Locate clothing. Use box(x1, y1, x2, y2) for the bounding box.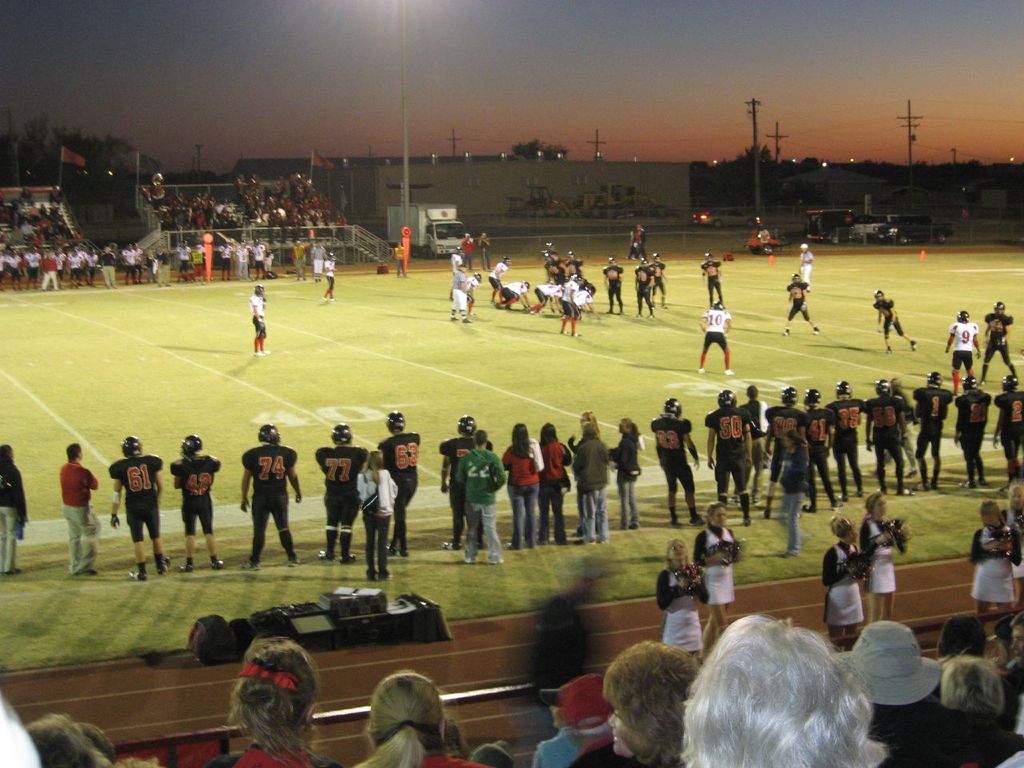
box(353, 467, 397, 570).
